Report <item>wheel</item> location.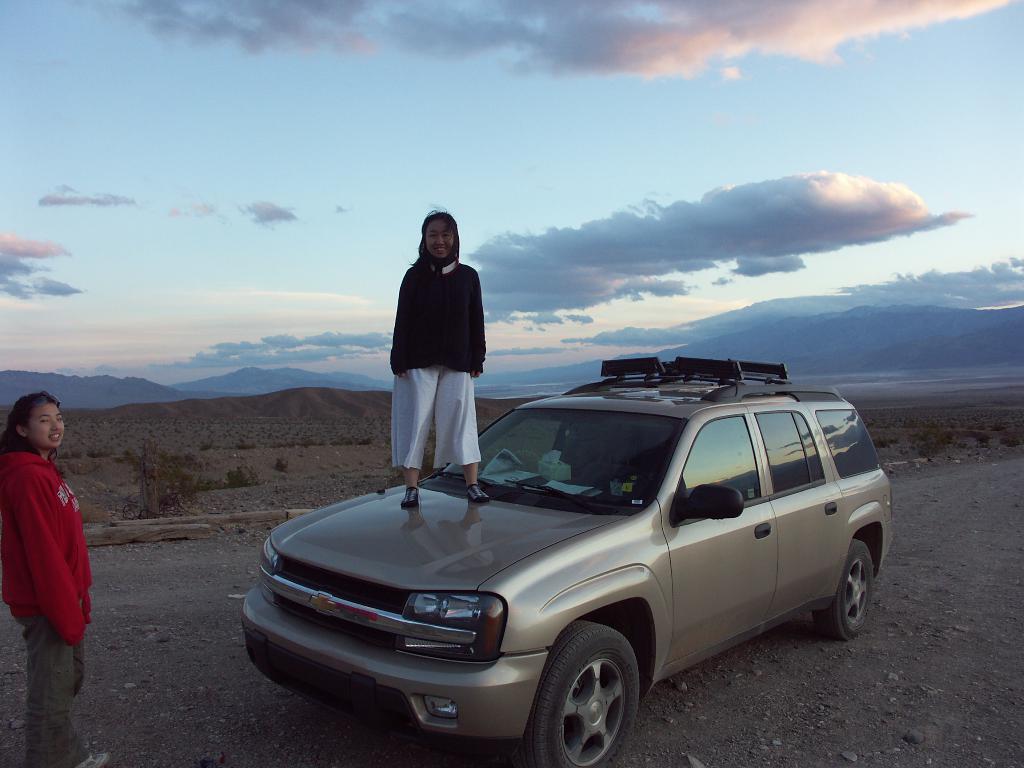
Report: <bbox>524, 631, 658, 755</bbox>.
